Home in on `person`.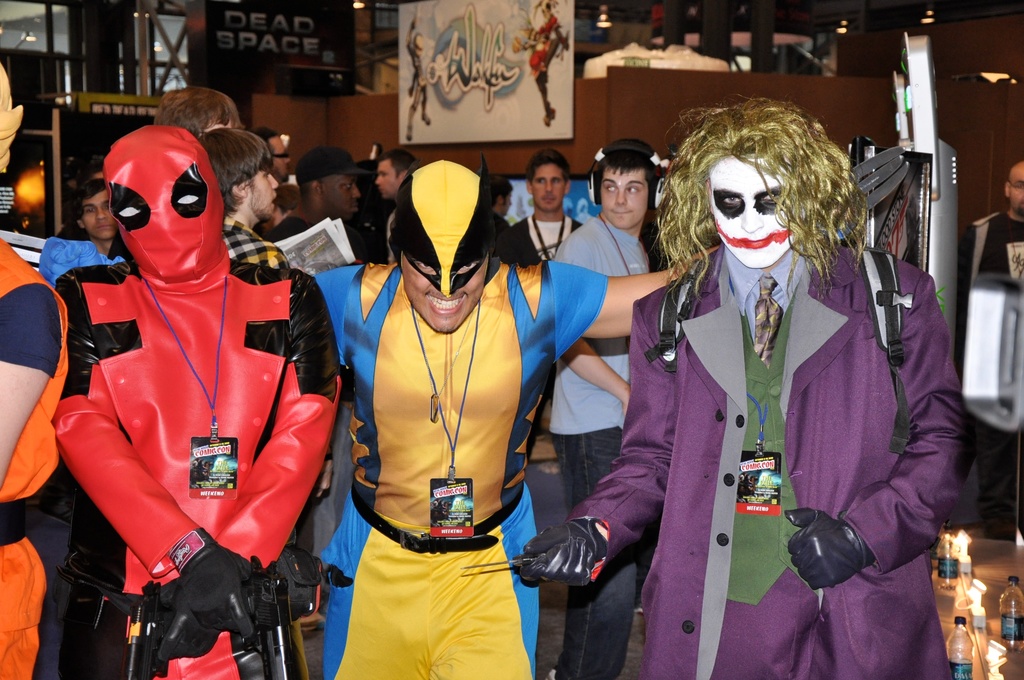
Homed in at bbox=(0, 56, 75, 679).
